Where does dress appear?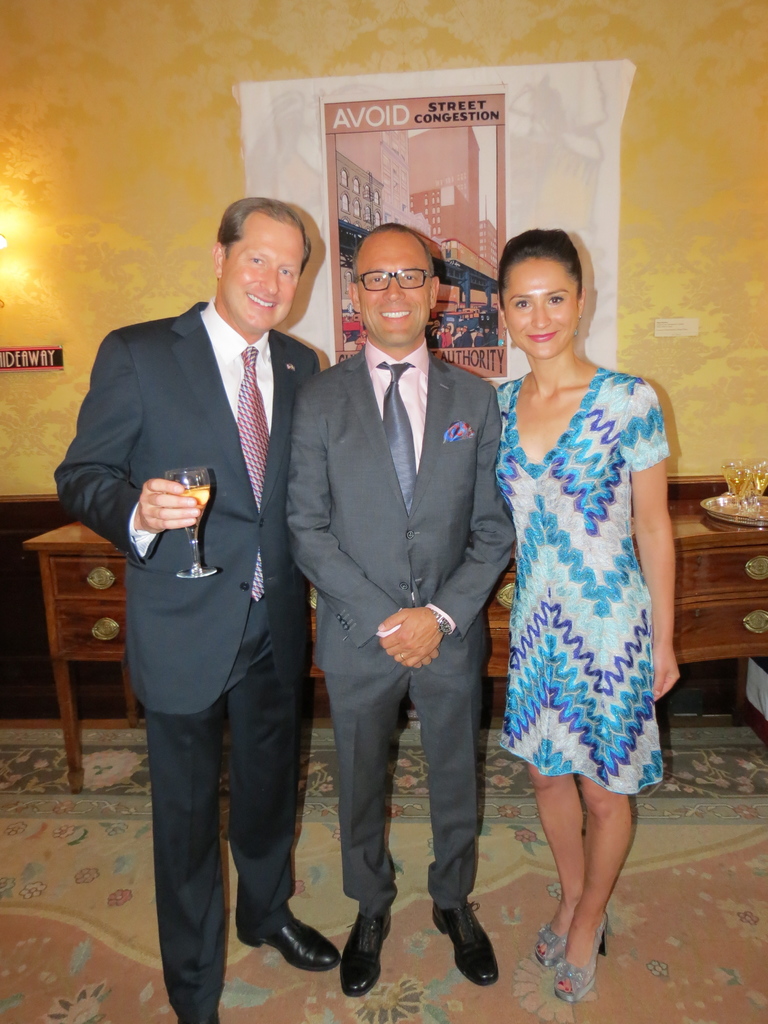
Appears at BBox(495, 364, 672, 798).
